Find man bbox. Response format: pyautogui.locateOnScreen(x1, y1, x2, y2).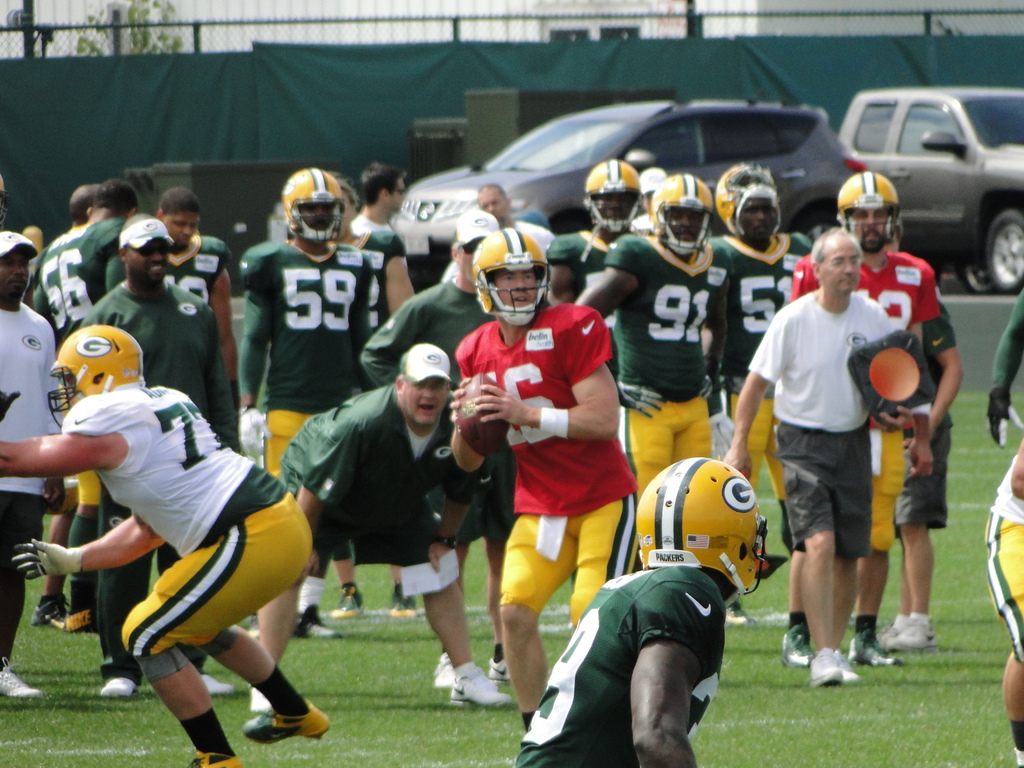
pyautogui.locateOnScreen(707, 161, 816, 545).
